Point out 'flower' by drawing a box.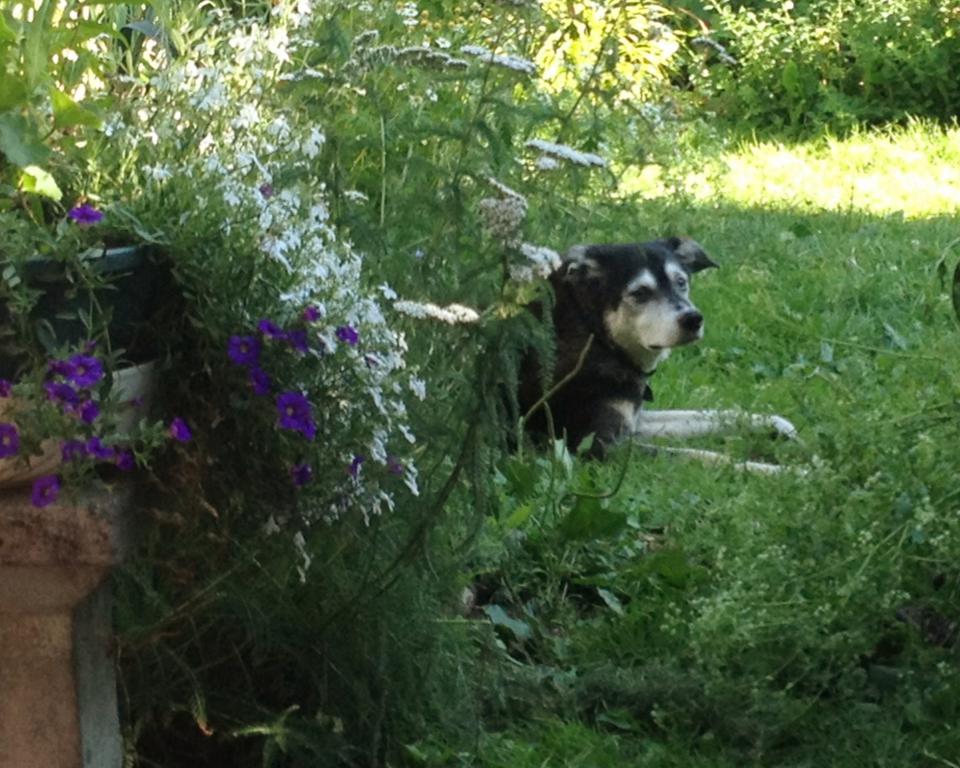
{"left": 517, "top": 136, "right": 610, "bottom": 169}.
